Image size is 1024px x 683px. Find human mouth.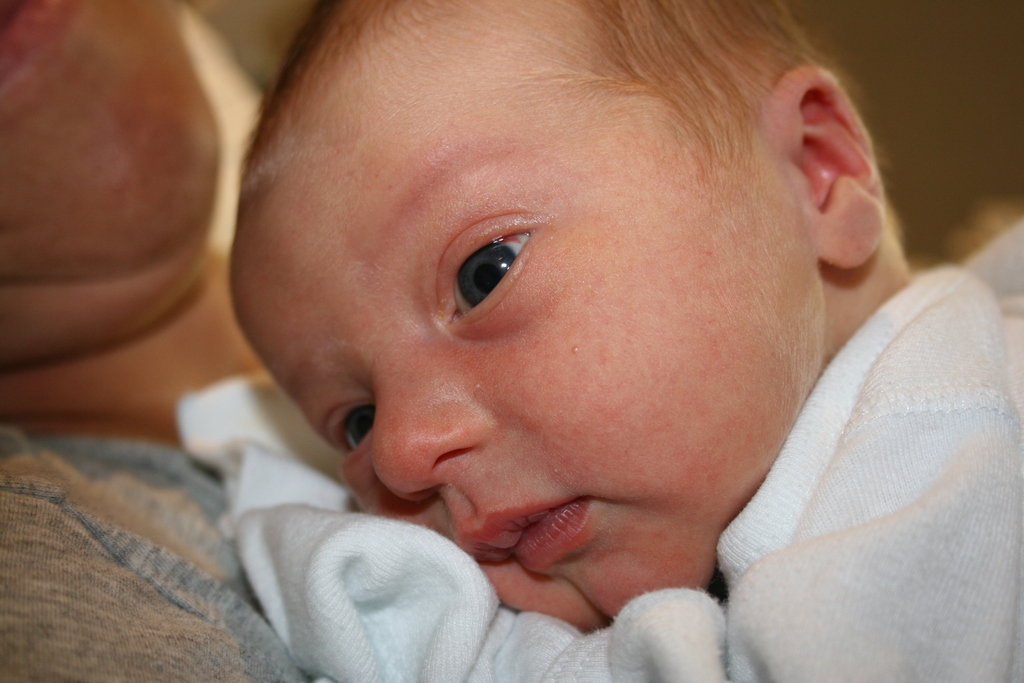
left=452, top=480, right=612, bottom=580.
